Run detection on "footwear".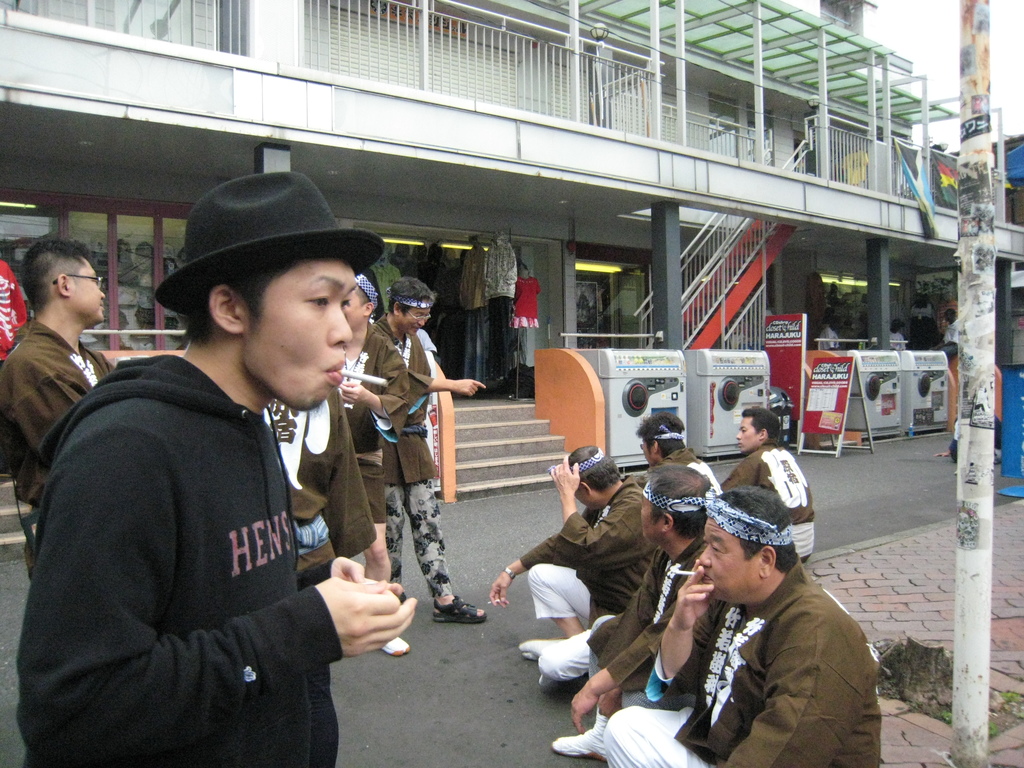
Result: 381 636 411 659.
